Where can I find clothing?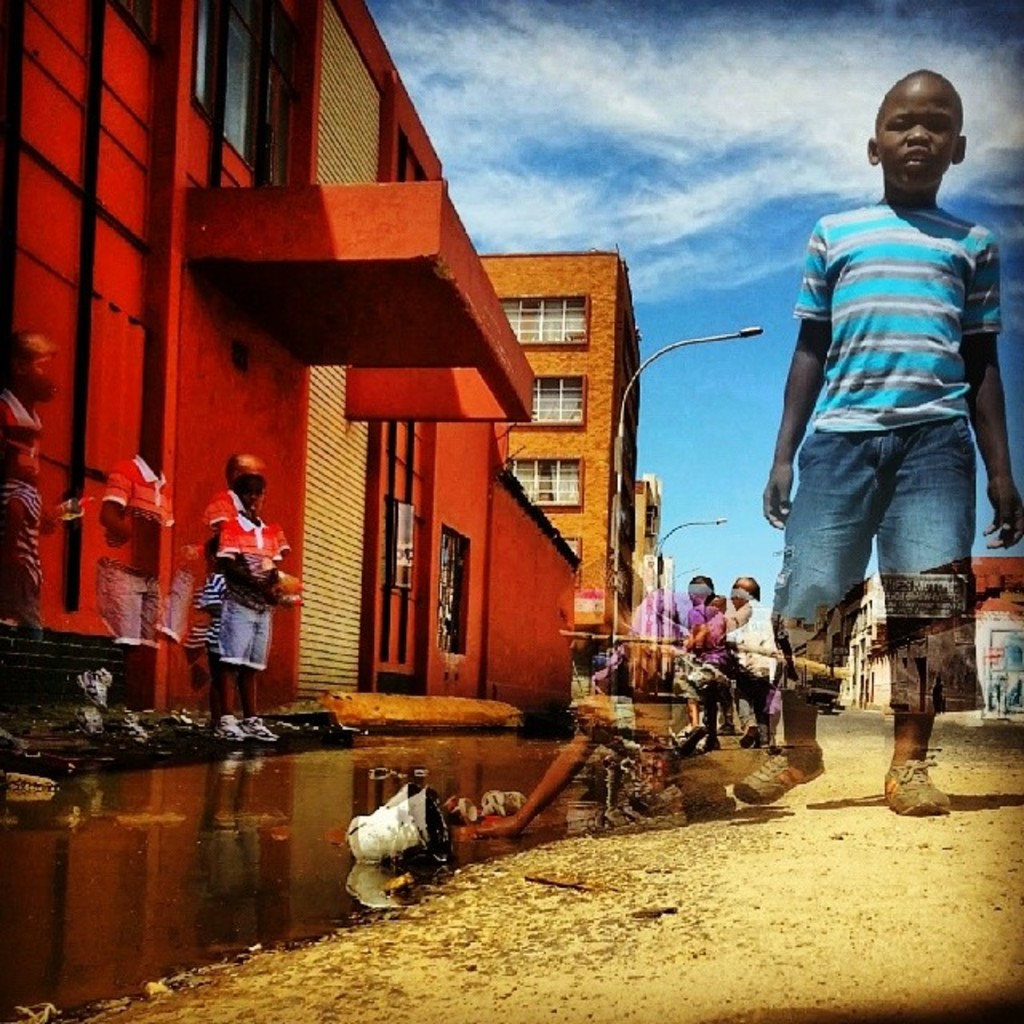
You can find it at (179, 571, 237, 656).
